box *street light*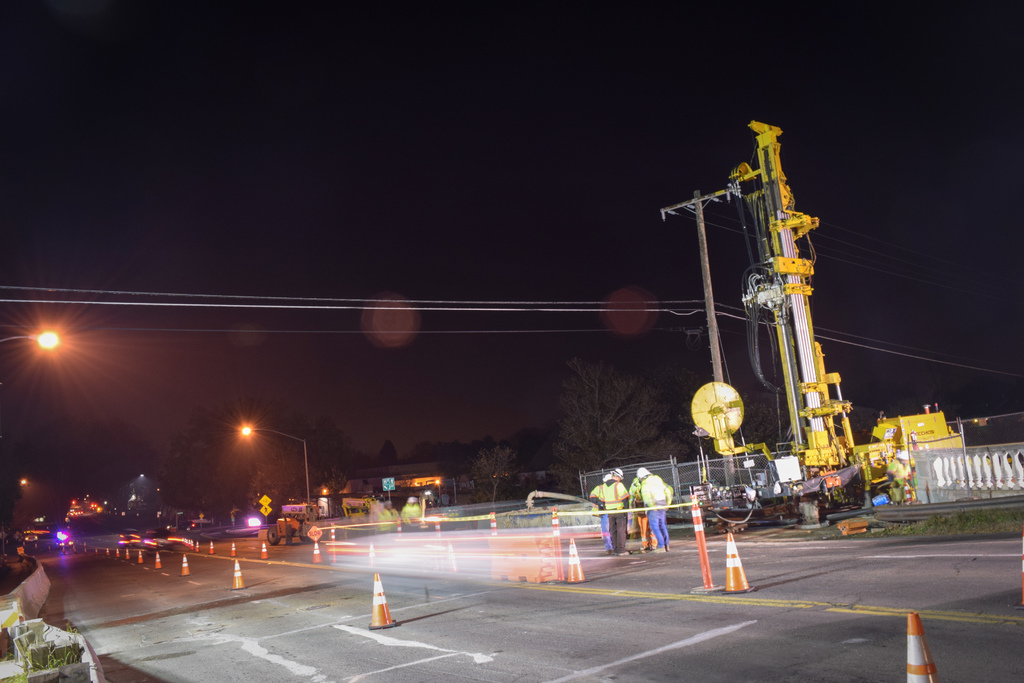
Rect(436, 477, 438, 501)
